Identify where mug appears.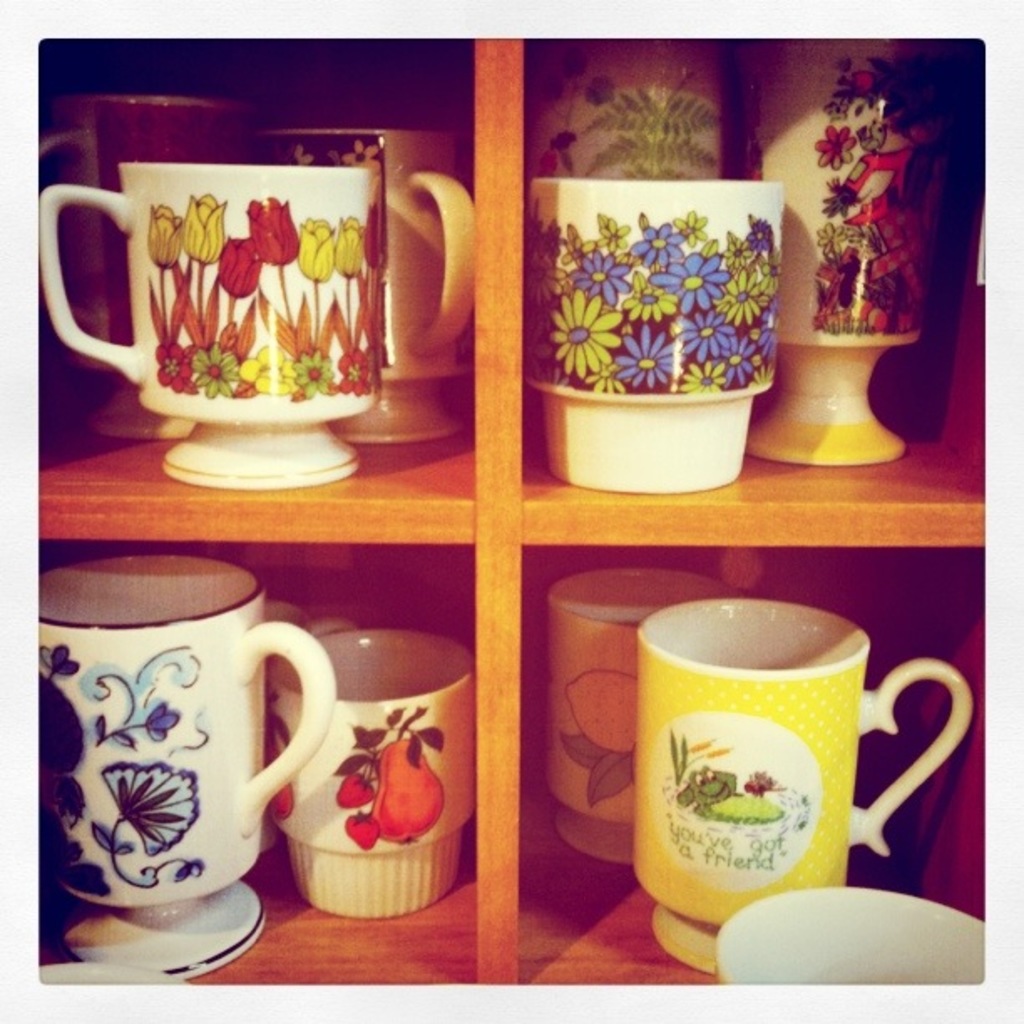
Appears at 35/94/261/442.
